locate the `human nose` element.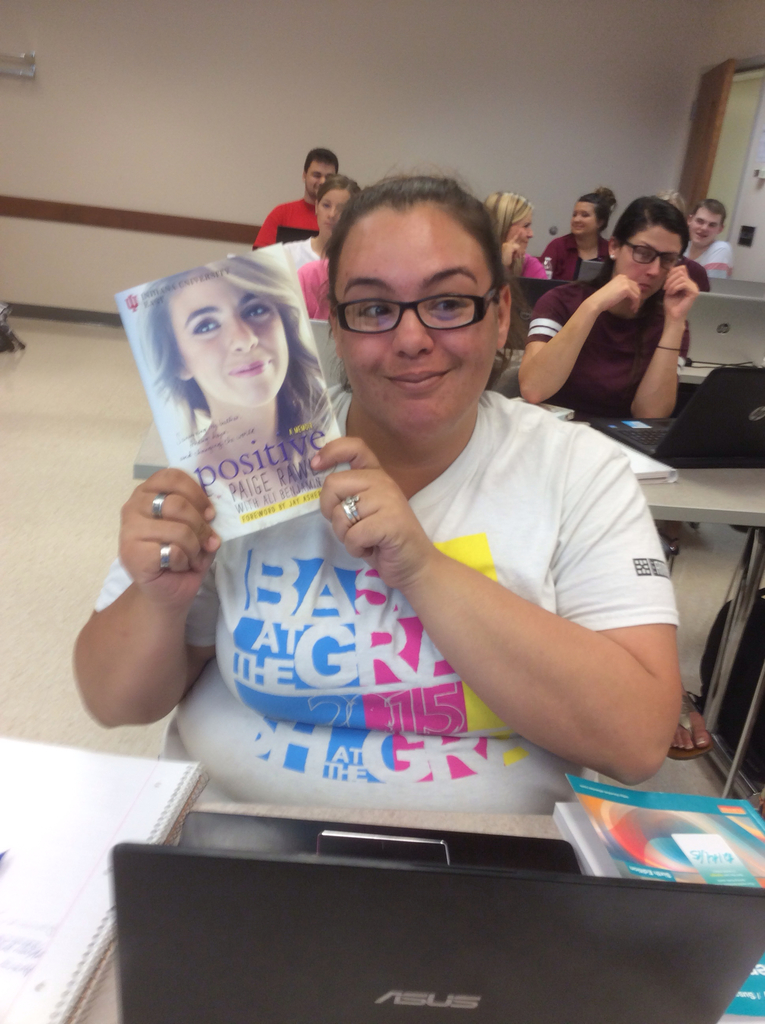
Element bbox: {"left": 641, "top": 257, "right": 670, "bottom": 278}.
